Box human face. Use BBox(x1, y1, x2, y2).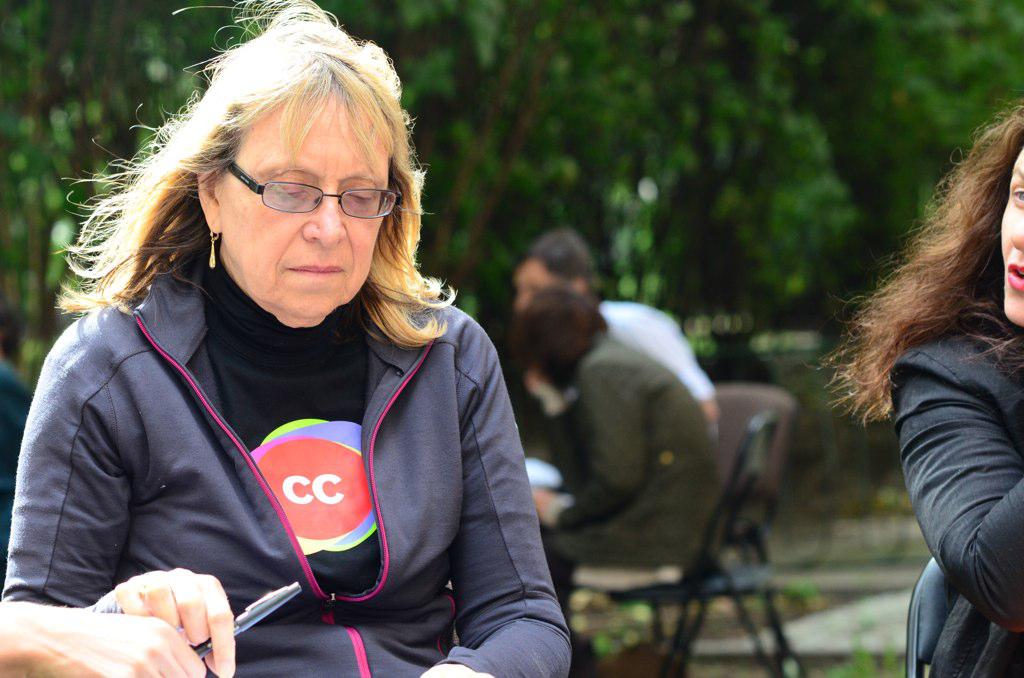
BBox(999, 151, 1023, 327).
